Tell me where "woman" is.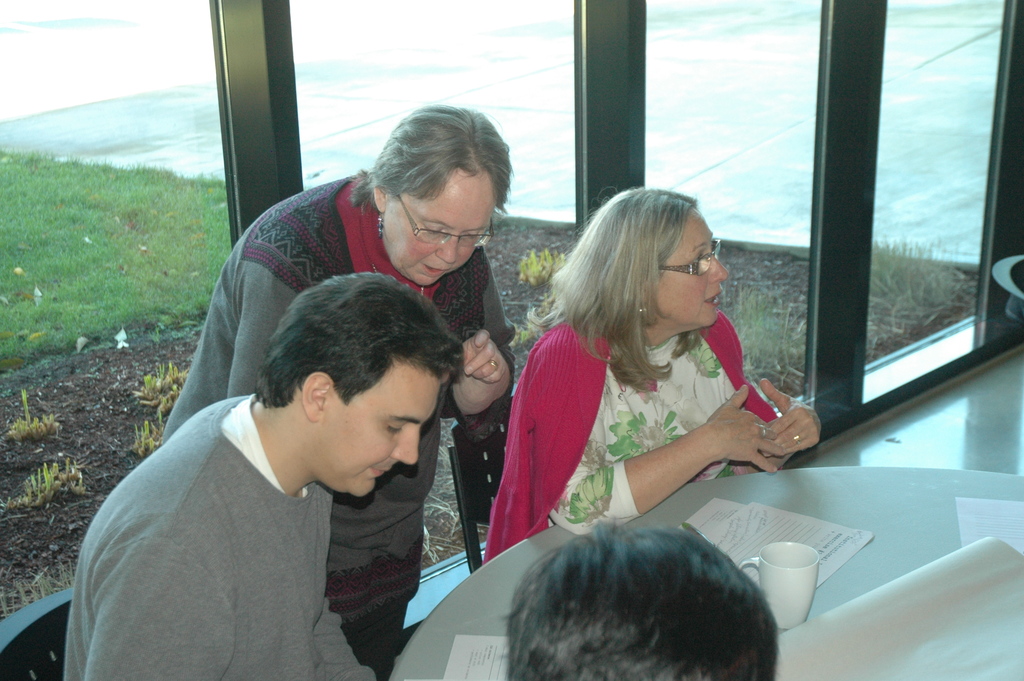
"woman" is at rect(488, 186, 820, 576).
